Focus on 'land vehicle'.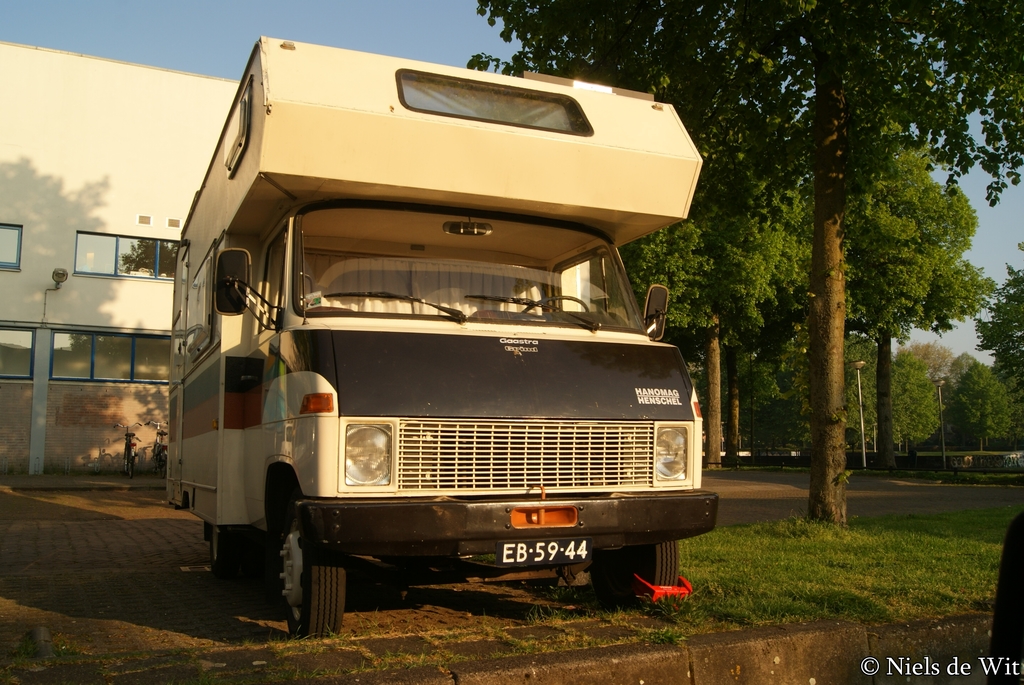
Focused at <region>145, 415, 169, 477</region>.
